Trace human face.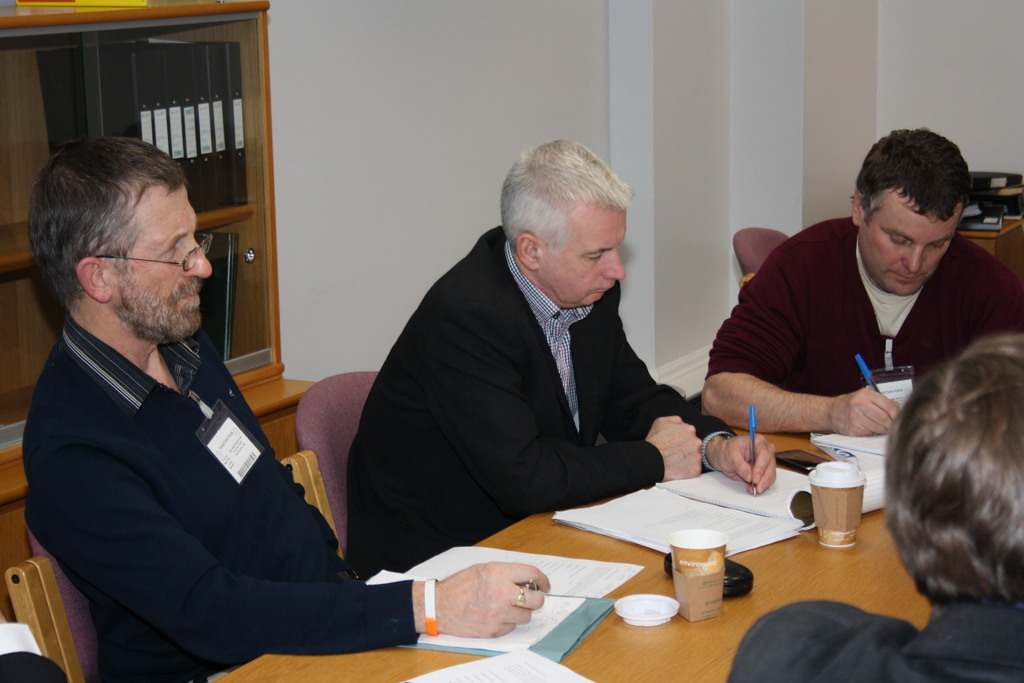
Traced to x1=861, y1=208, x2=956, y2=295.
